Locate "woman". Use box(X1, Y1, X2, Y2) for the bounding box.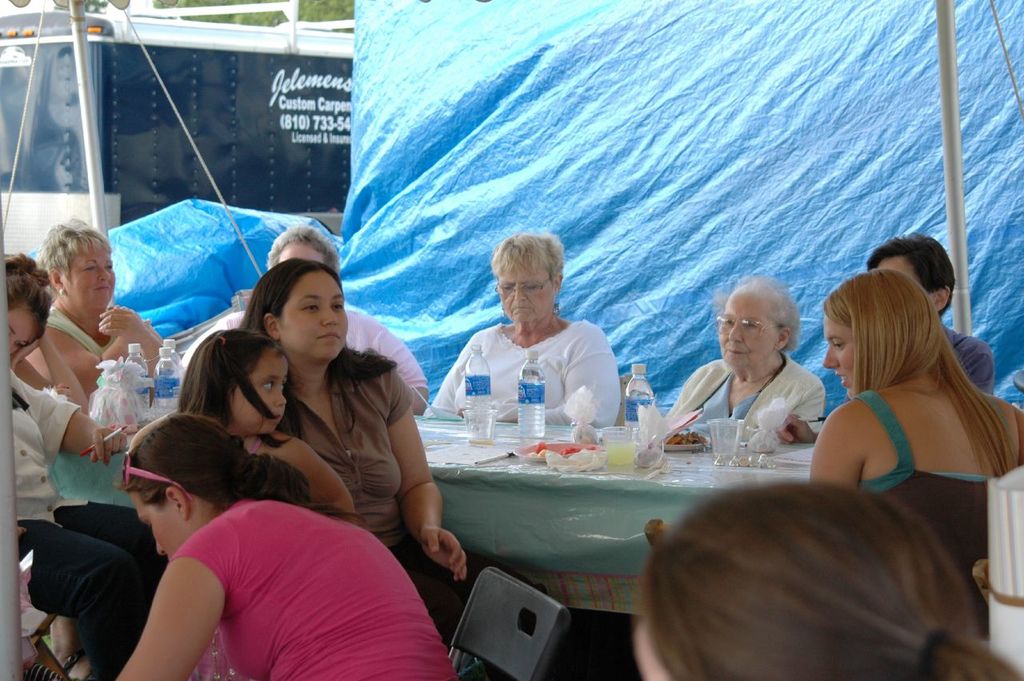
box(676, 272, 821, 449).
